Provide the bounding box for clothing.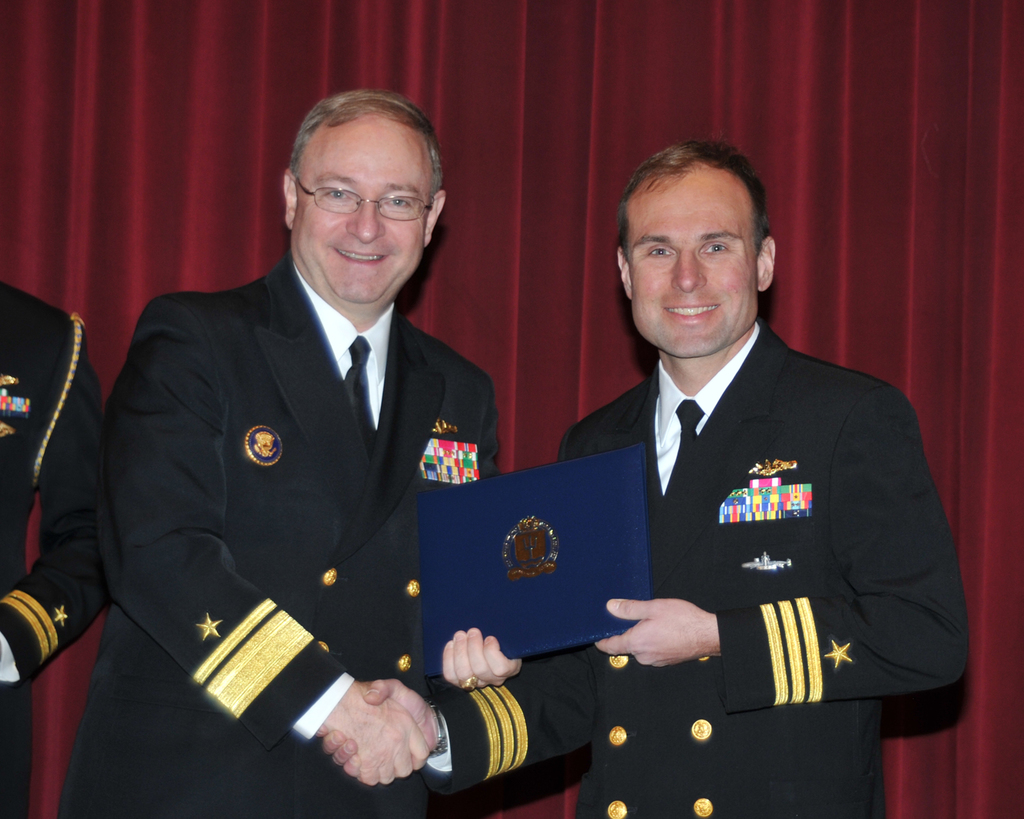
530,306,943,762.
